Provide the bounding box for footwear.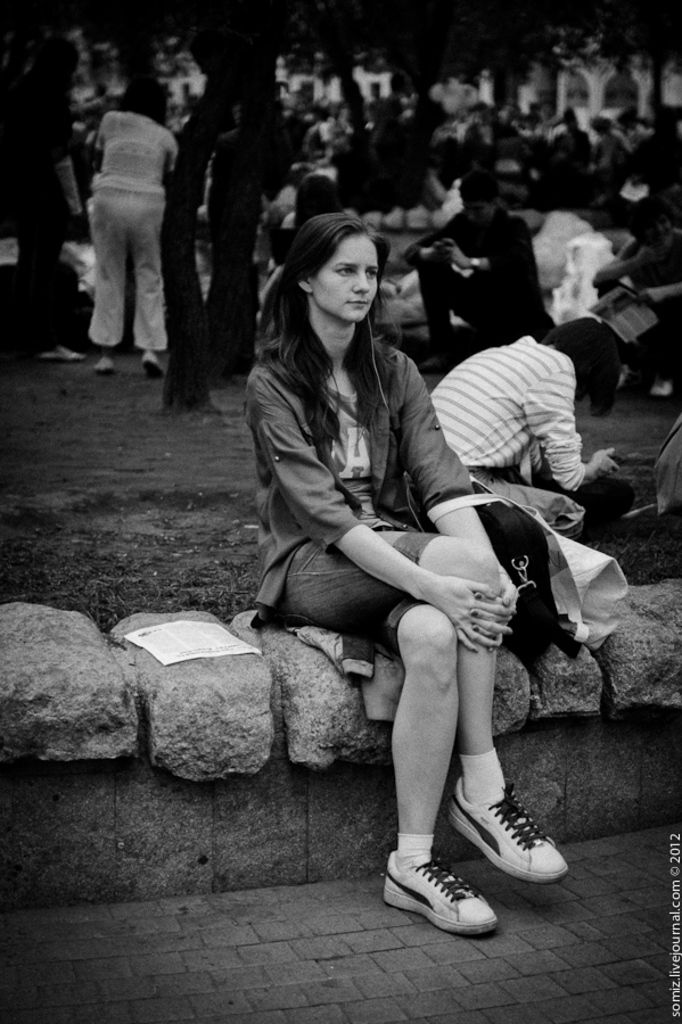
BBox(377, 849, 501, 936).
